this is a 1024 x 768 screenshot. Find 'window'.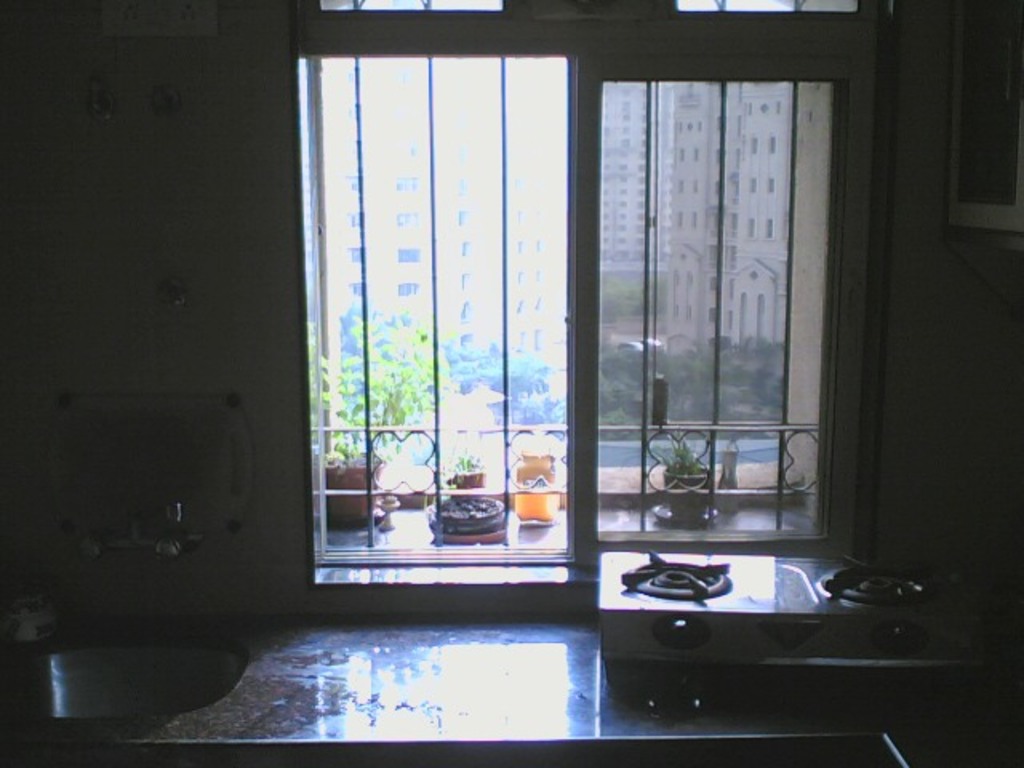
Bounding box: bbox(678, 178, 688, 197).
